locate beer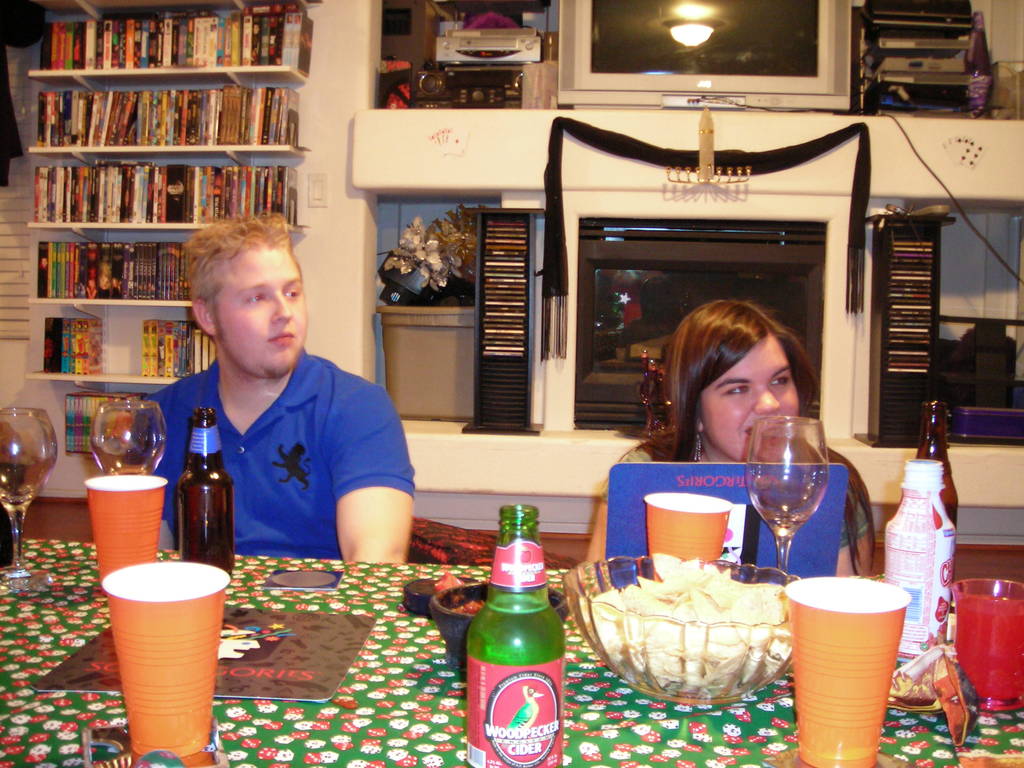
bbox(83, 394, 177, 497)
